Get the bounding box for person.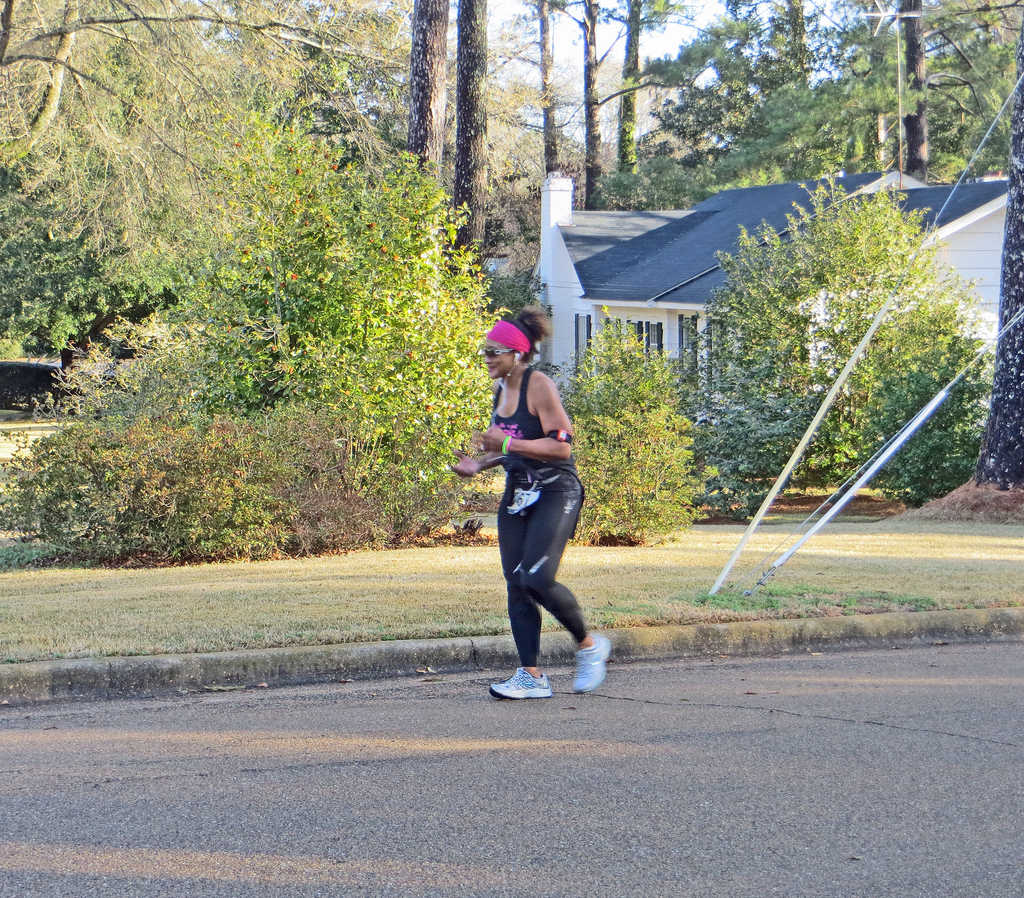
rect(477, 316, 591, 692).
